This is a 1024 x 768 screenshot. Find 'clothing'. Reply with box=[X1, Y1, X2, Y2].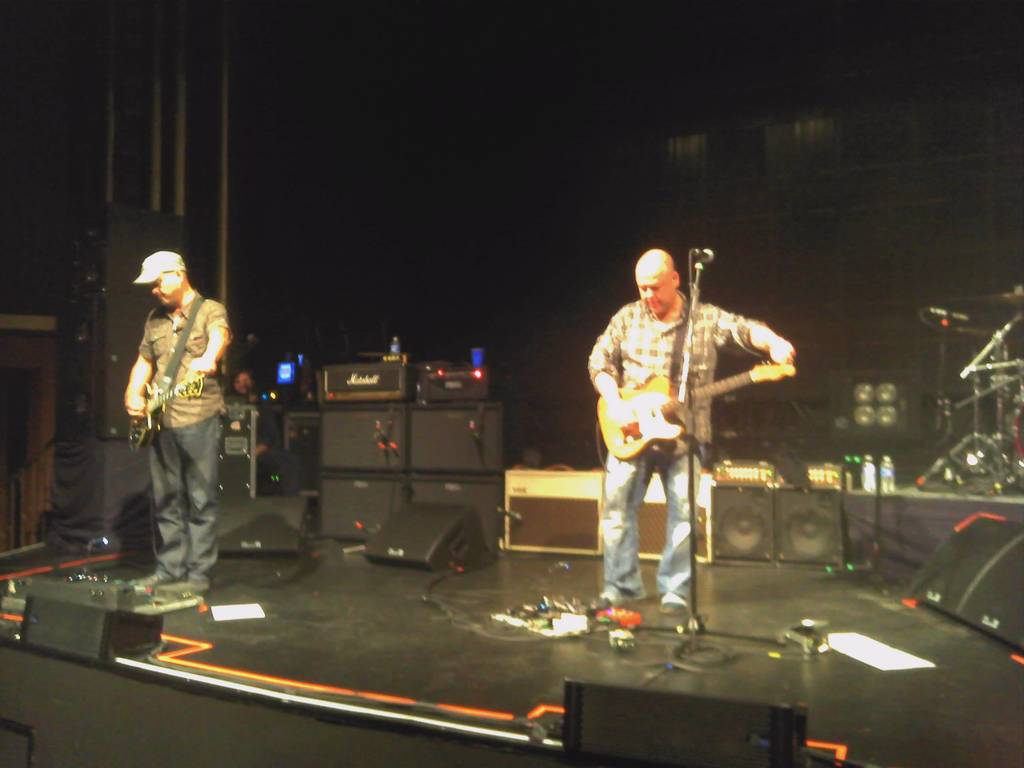
box=[132, 298, 232, 572].
